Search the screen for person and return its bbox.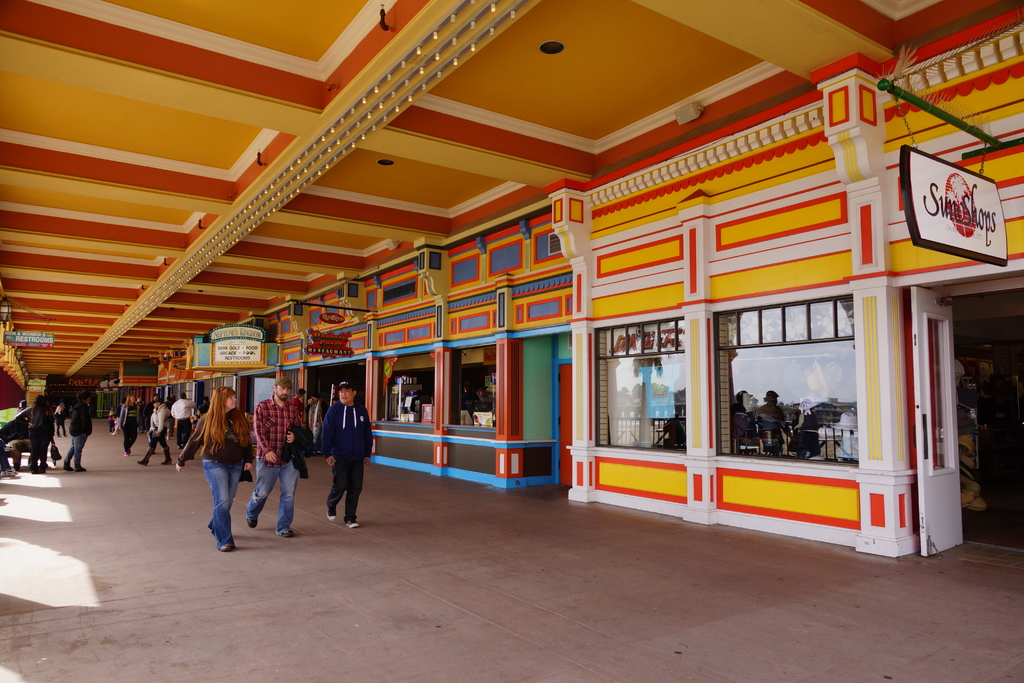
Found: [138,397,173,468].
